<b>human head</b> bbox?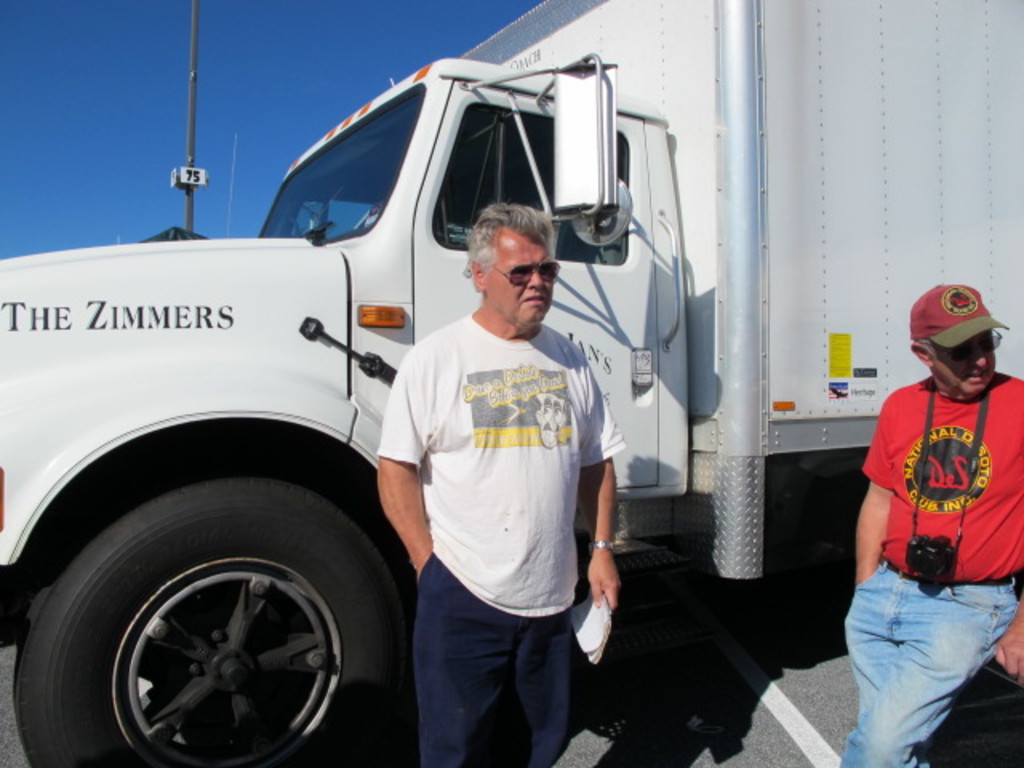
<bbox>907, 280, 1002, 400</bbox>
